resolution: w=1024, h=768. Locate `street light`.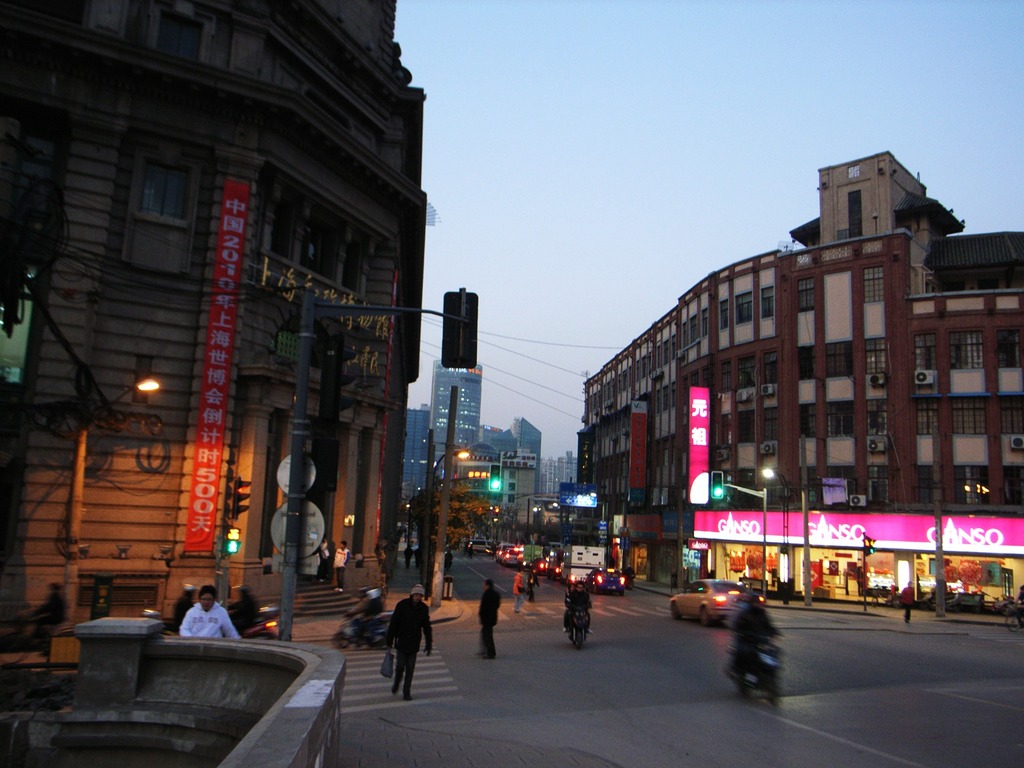
(x1=103, y1=354, x2=162, y2=413).
